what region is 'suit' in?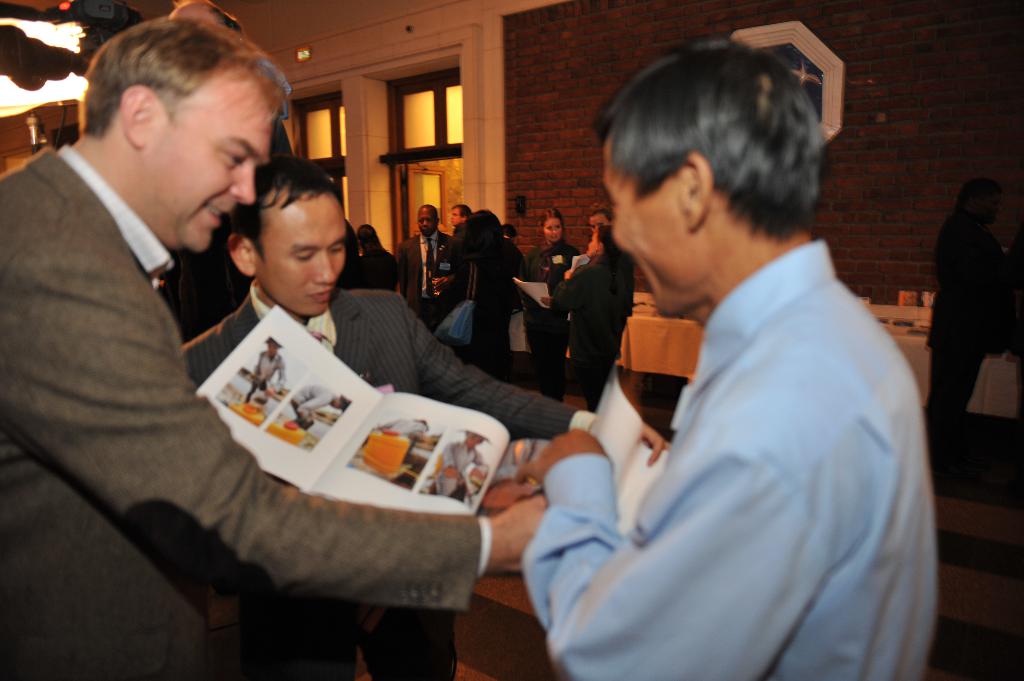
{"left": 396, "top": 231, "right": 467, "bottom": 332}.
